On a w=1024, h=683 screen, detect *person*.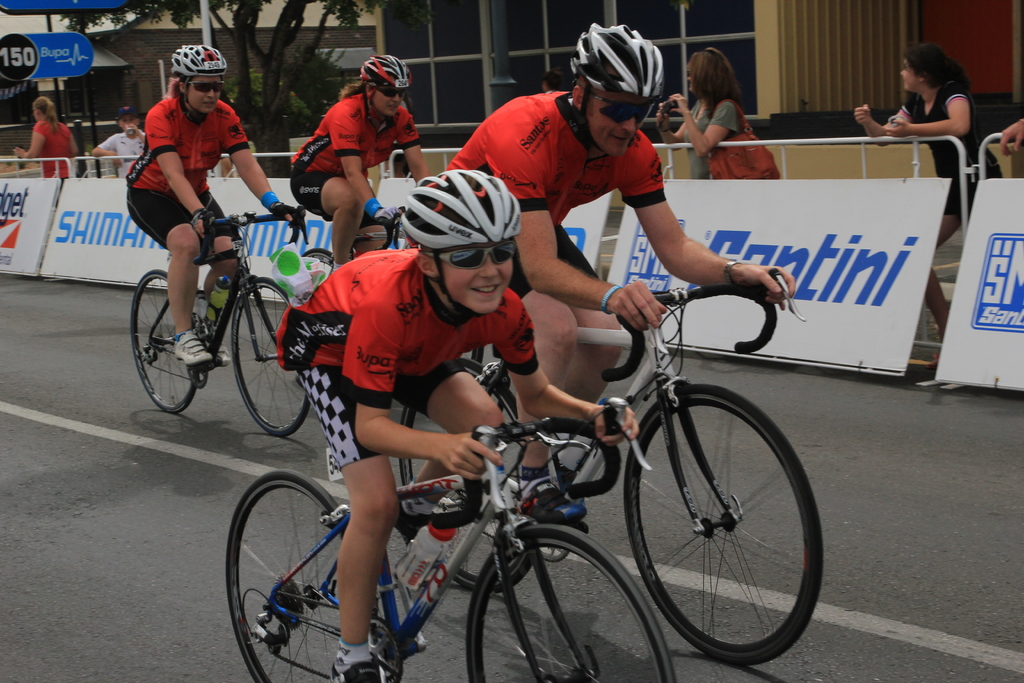
pyautogui.locateOnScreen(543, 72, 558, 90).
